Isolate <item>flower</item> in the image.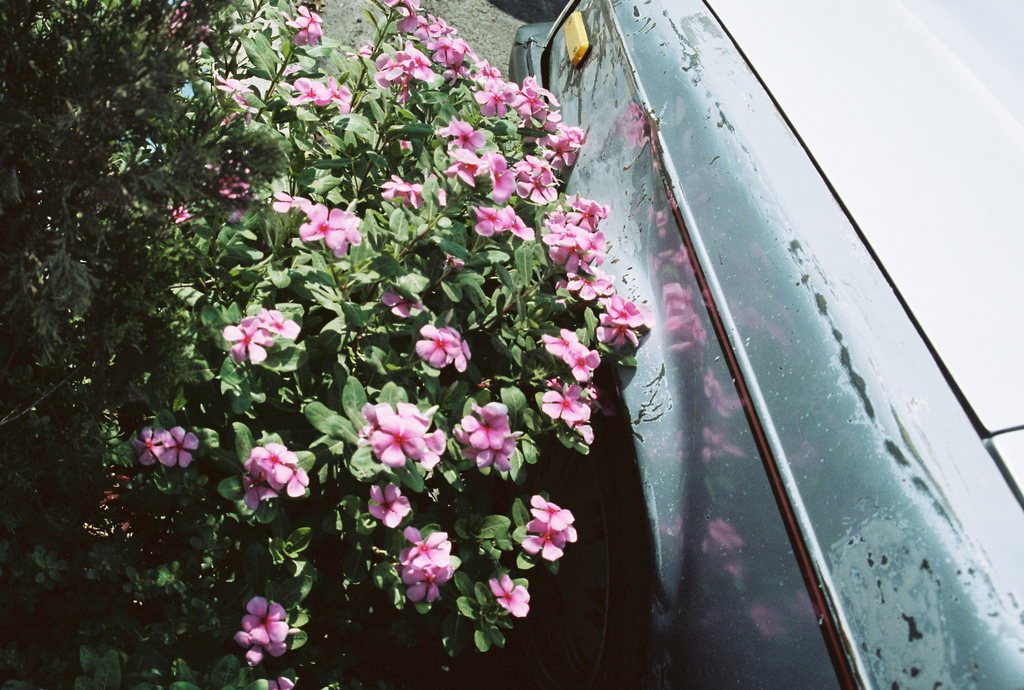
Isolated region: bbox(532, 380, 585, 427).
